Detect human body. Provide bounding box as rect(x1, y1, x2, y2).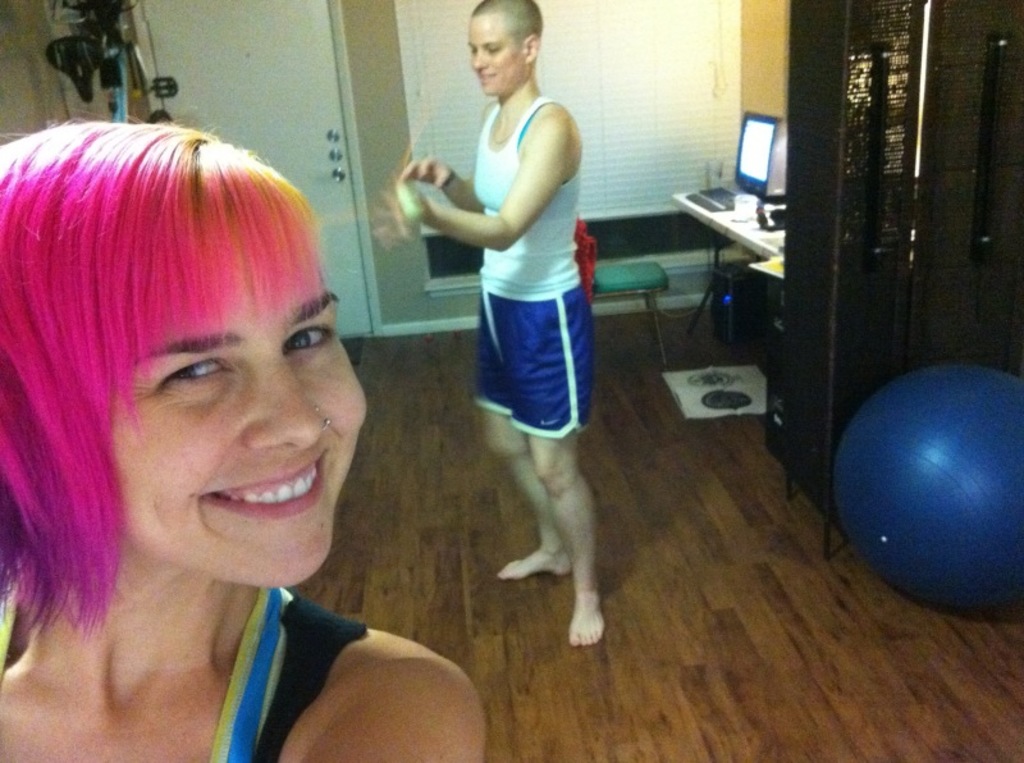
rect(0, 566, 494, 762).
